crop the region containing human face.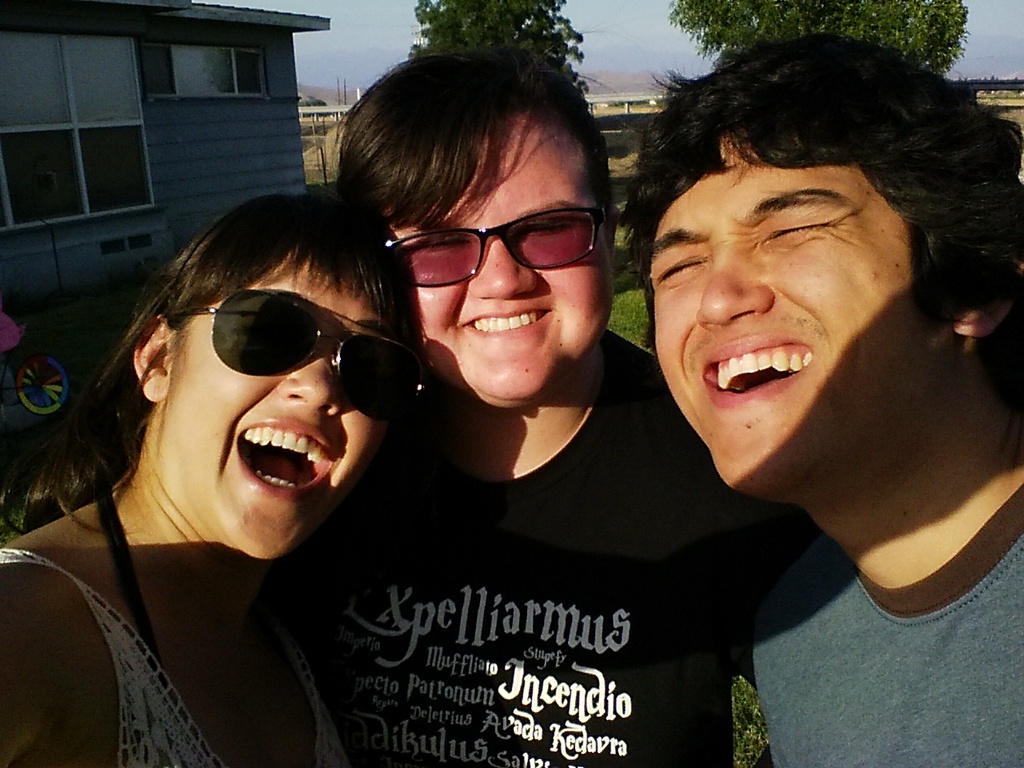
Crop region: 168/238/422/570.
